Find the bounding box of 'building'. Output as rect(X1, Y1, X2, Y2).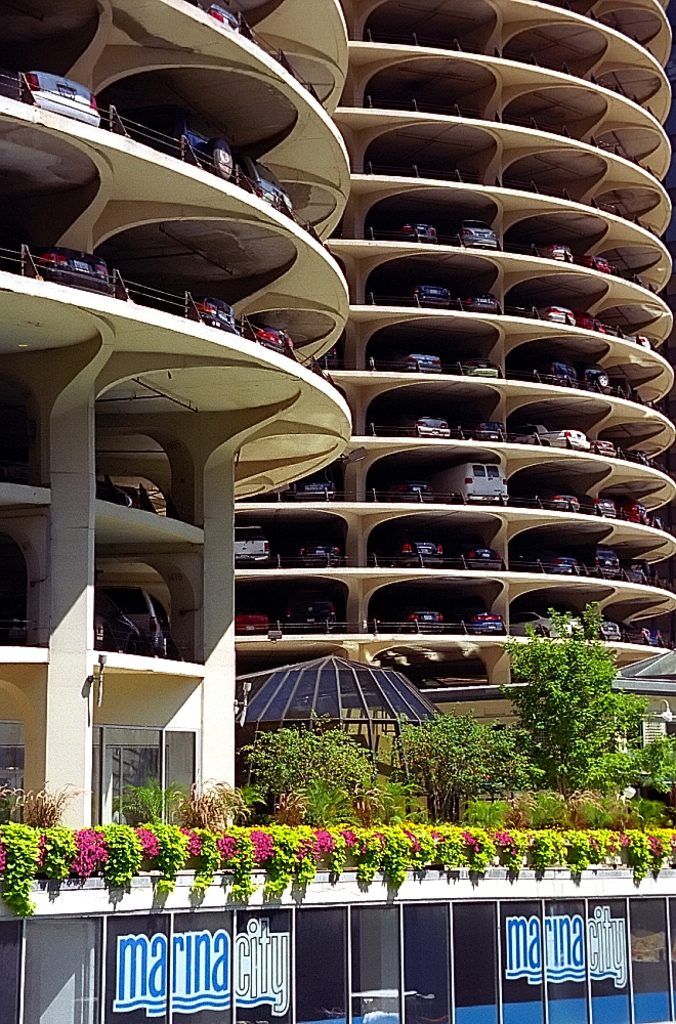
rect(0, 0, 675, 1023).
